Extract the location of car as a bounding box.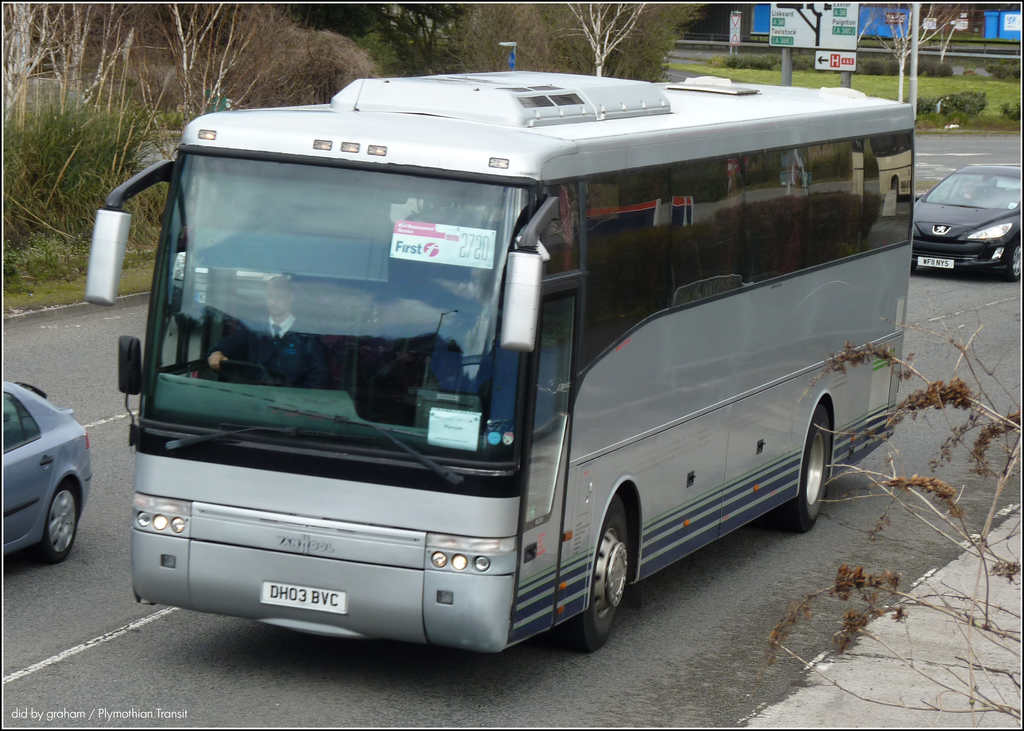
[x1=911, y1=161, x2=1023, y2=299].
